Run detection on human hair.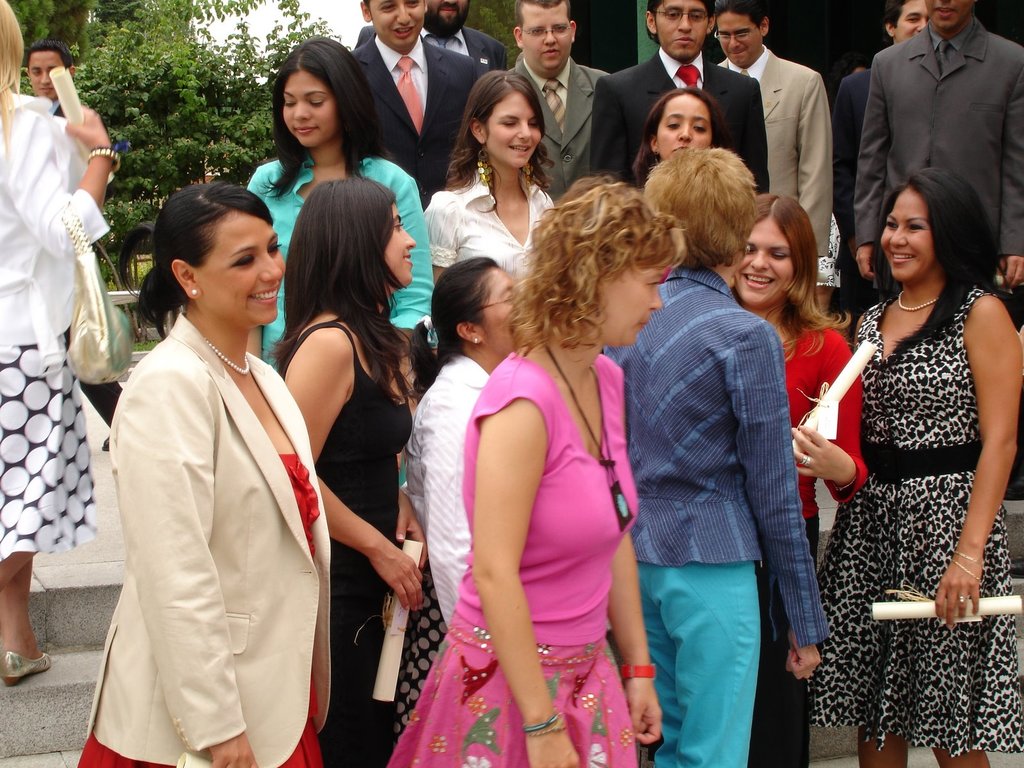
Result: Rect(646, 0, 716, 43).
